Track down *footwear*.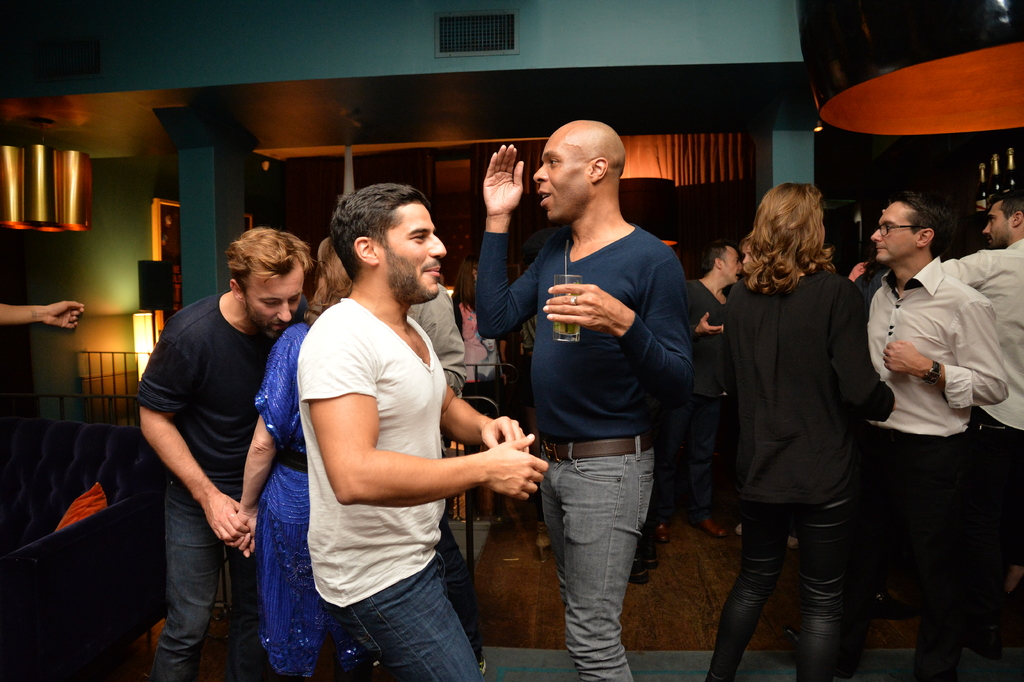
Tracked to BBox(639, 545, 661, 567).
